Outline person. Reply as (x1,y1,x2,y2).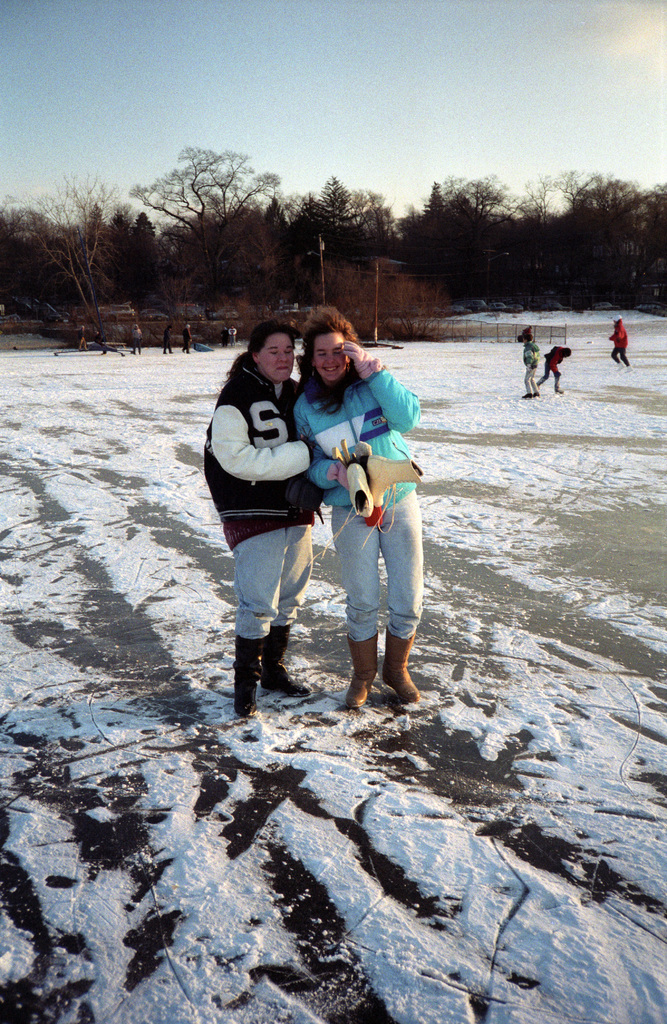
(536,344,565,392).
